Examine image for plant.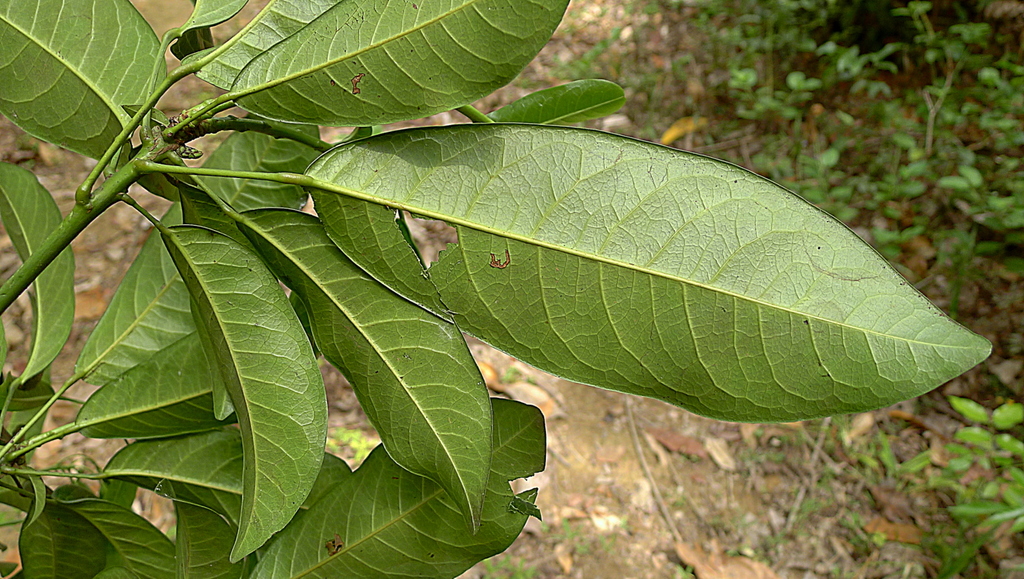
Examination result: [545, 0, 1023, 371].
